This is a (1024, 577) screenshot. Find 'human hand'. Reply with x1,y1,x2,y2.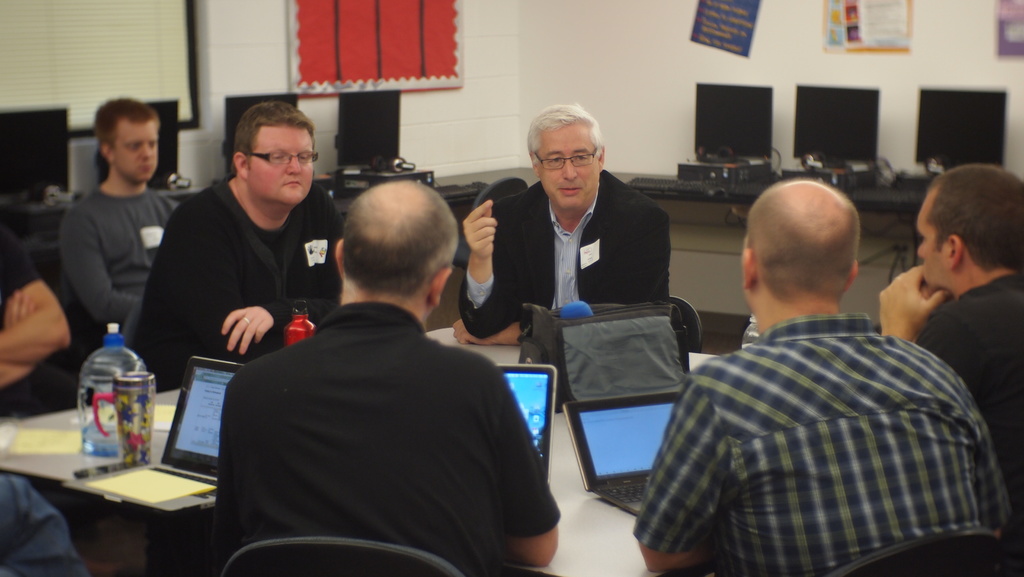
893,262,959,345.
